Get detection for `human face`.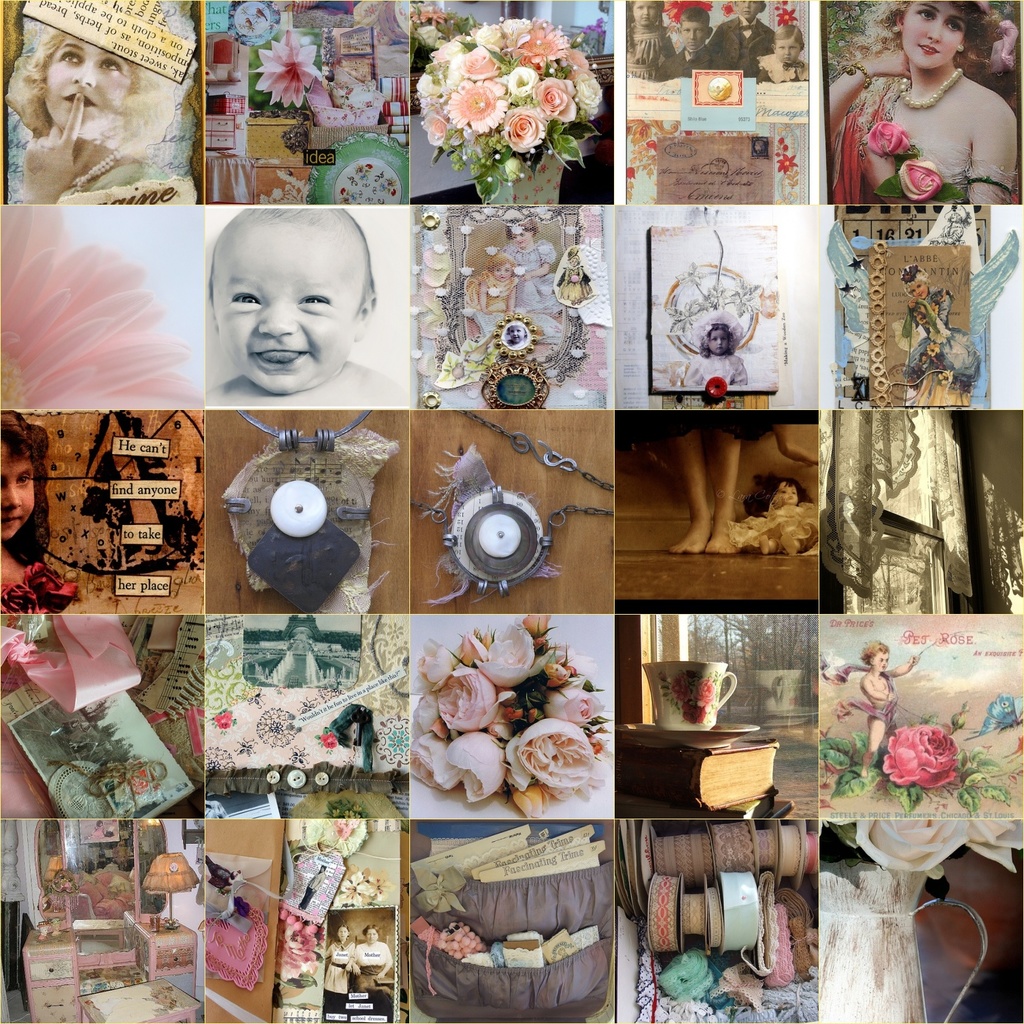
Detection: 0, 454, 38, 541.
